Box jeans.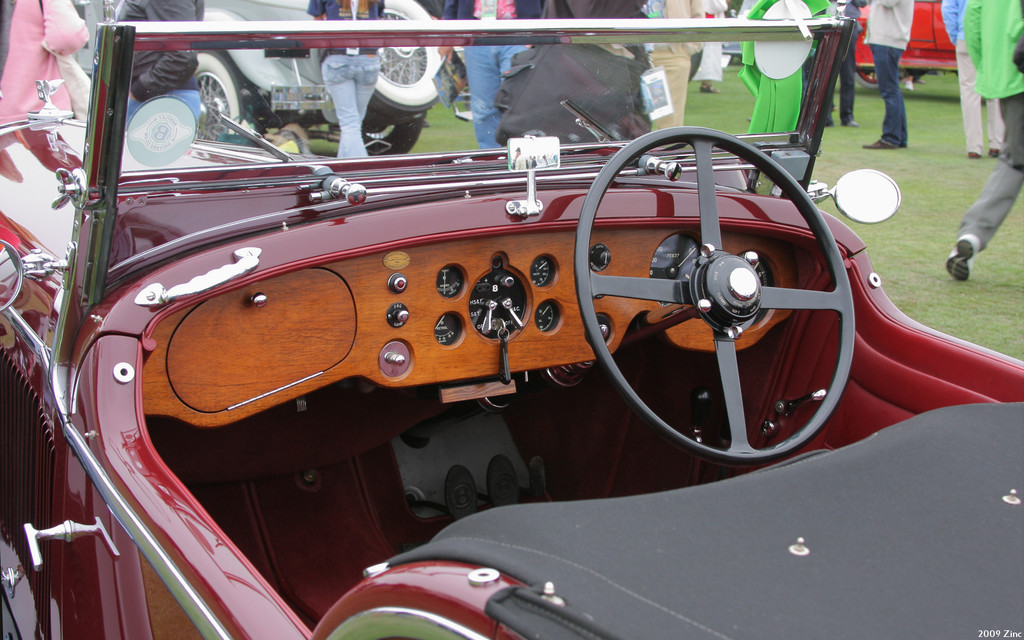
<box>868,40,908,144</box>.
